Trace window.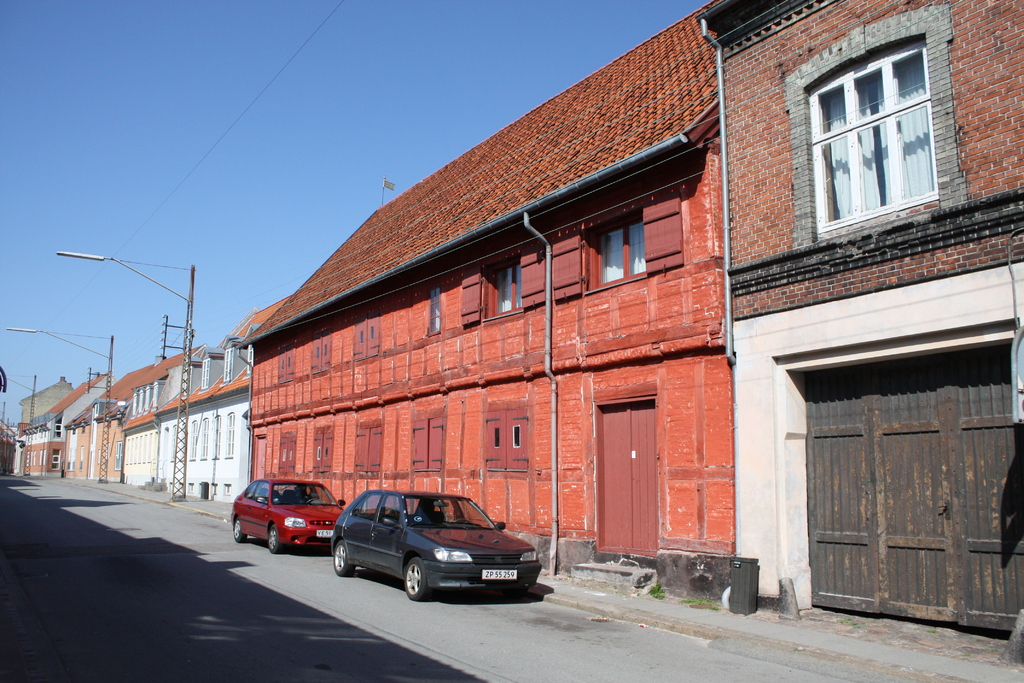
Traced to BBox(223, 347, 230, 382).
